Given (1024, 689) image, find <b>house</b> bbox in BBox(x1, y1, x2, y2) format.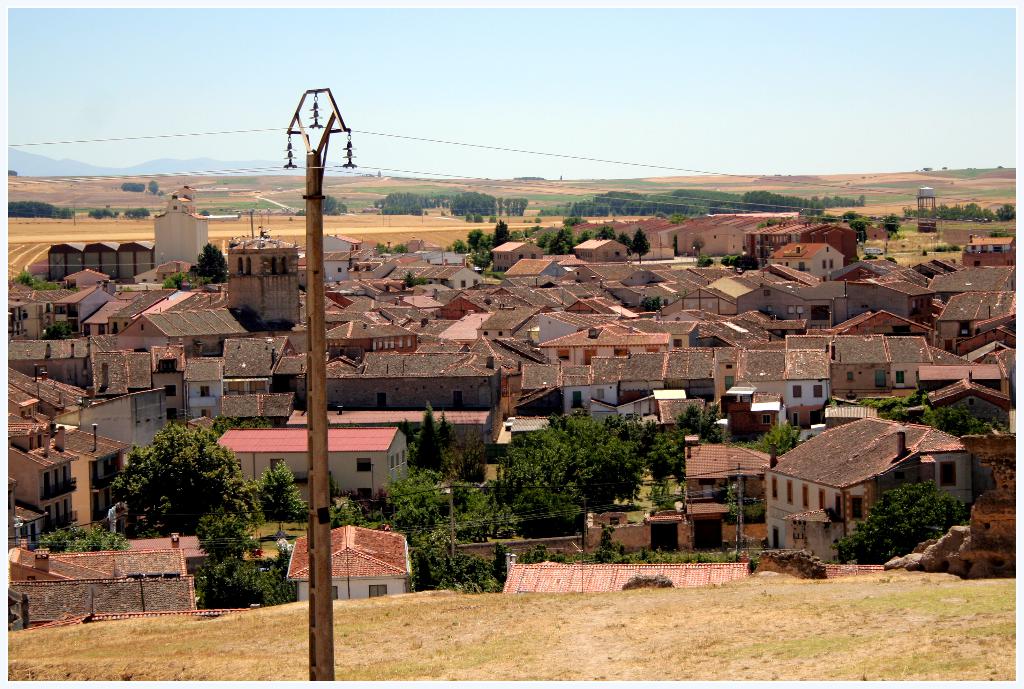
BBox(8, 275, 43, 330).
